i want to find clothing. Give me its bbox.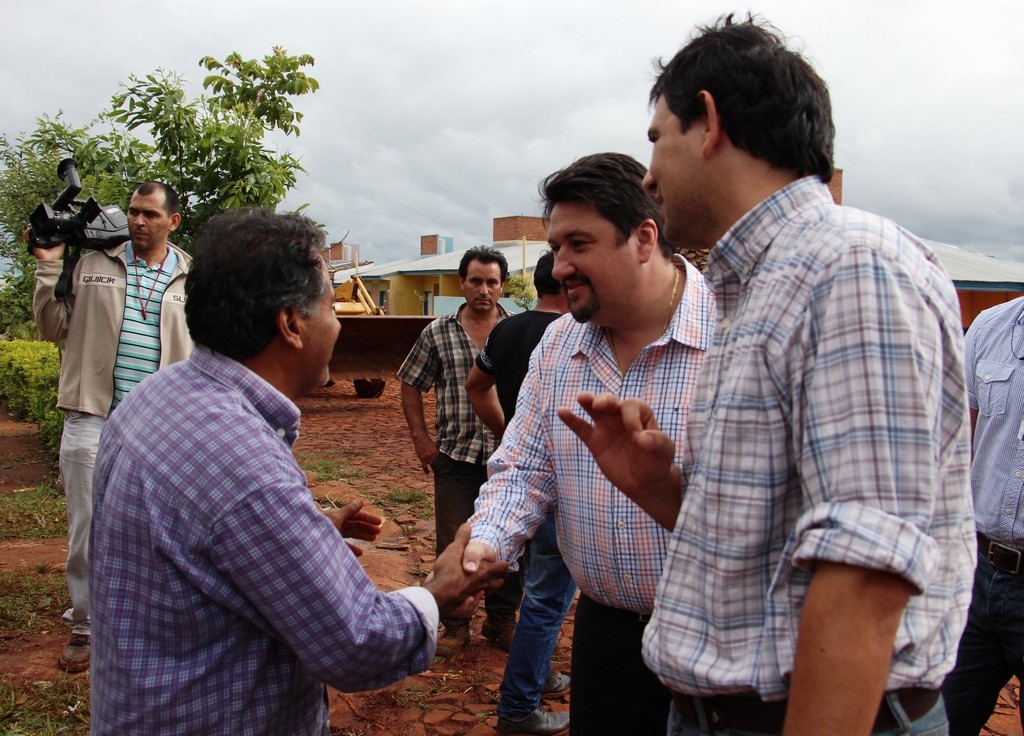
detection(80, 346, 456, 735).
